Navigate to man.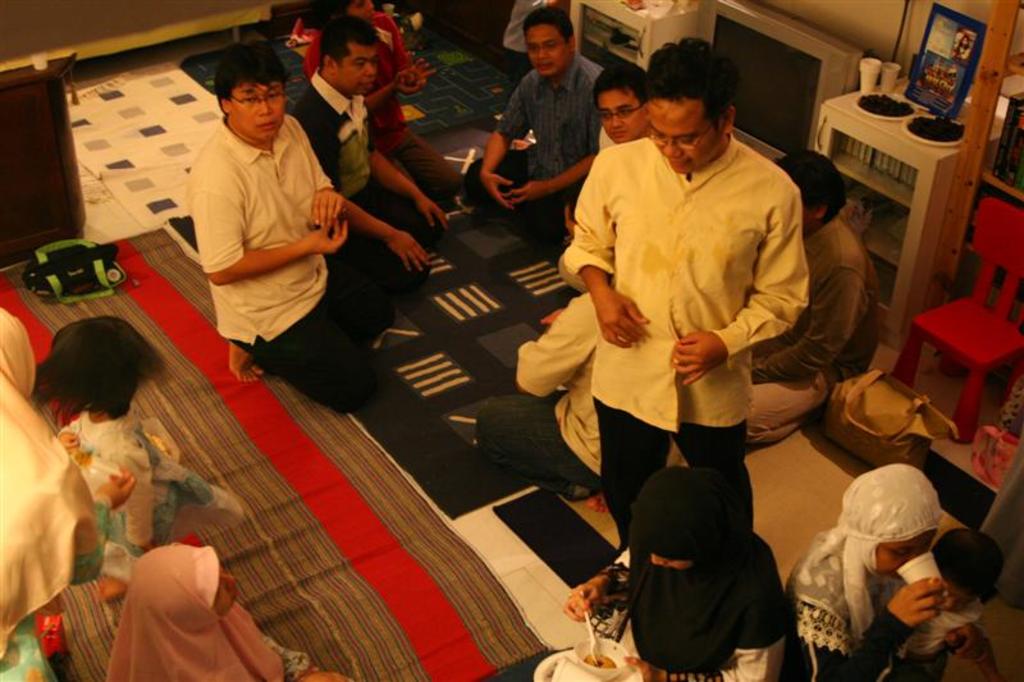
Navigation target: bbox=(595, 50, 662, 155).
